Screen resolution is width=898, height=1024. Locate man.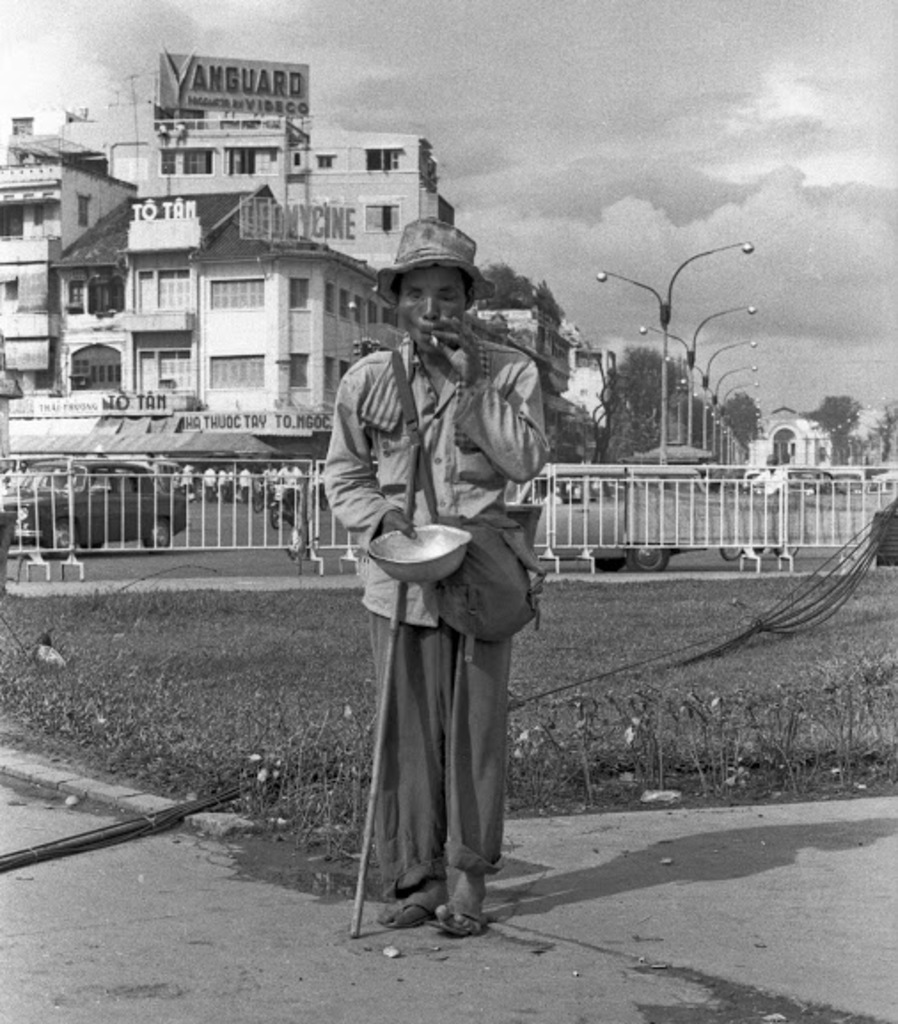
locate(181, 465, 193, 493).
